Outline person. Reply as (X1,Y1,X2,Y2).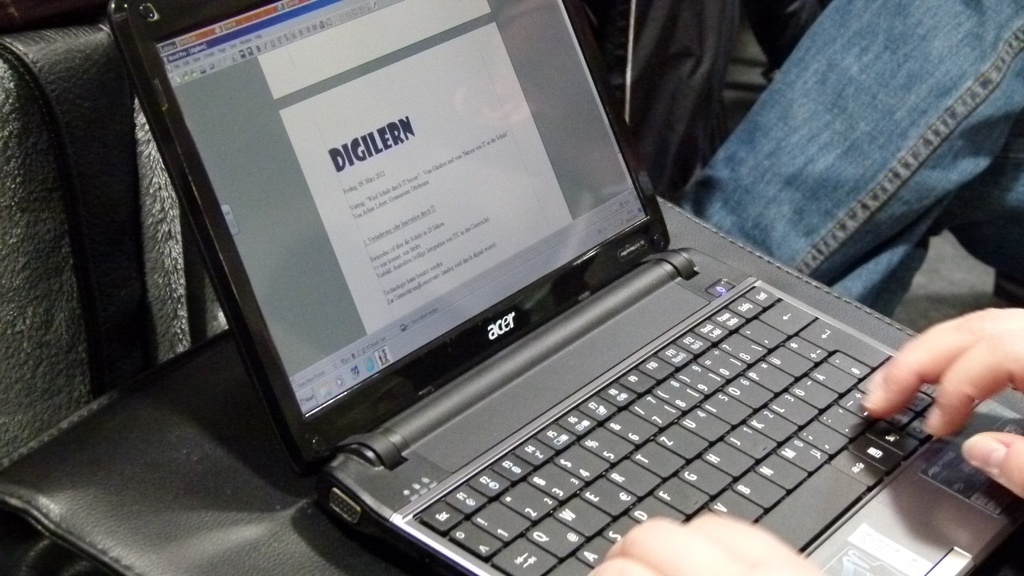
(671,0,1023,317).
